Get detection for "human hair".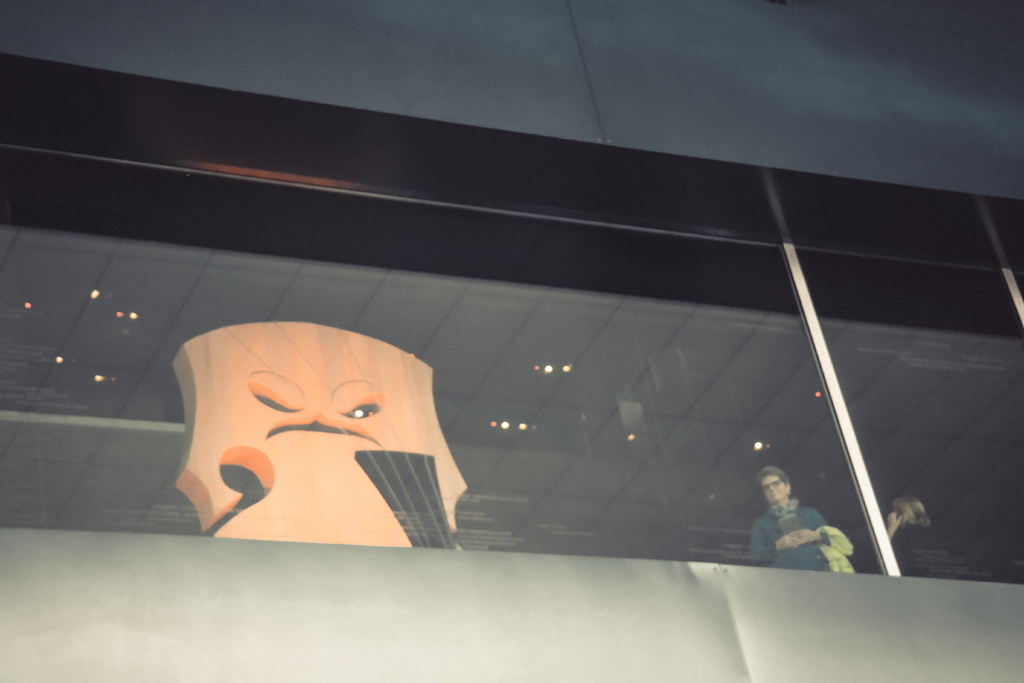
Detection: bbox=(886, 492, 934, 525).
